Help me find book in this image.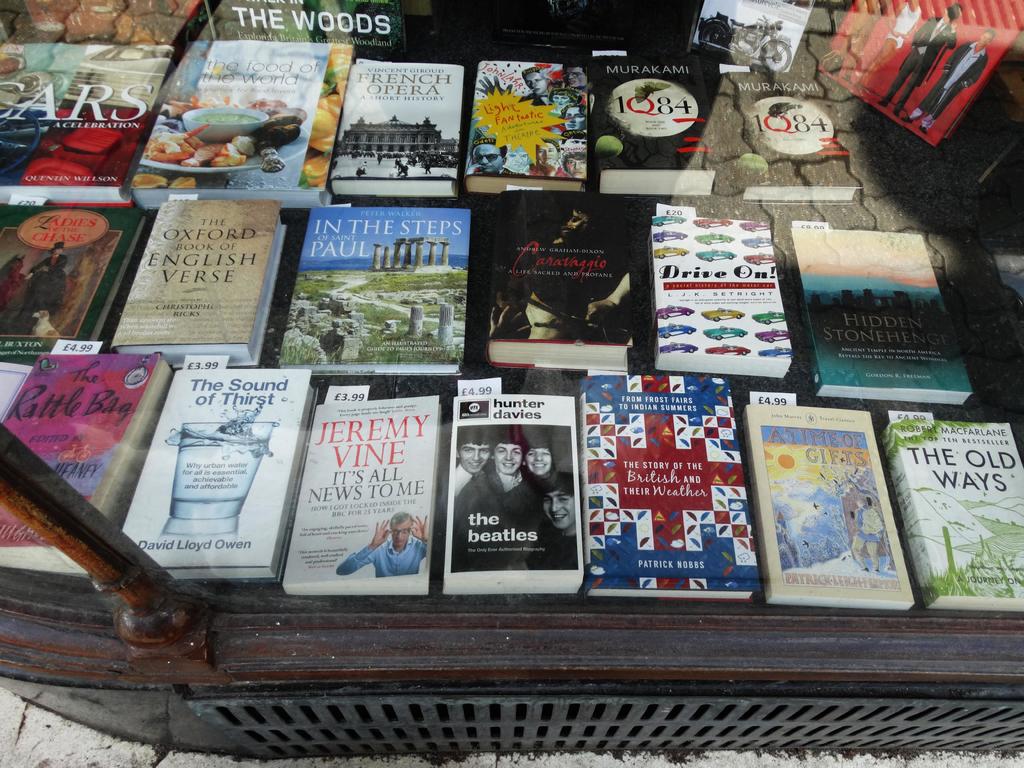
Found it: region(1, 353, 172, 582).
